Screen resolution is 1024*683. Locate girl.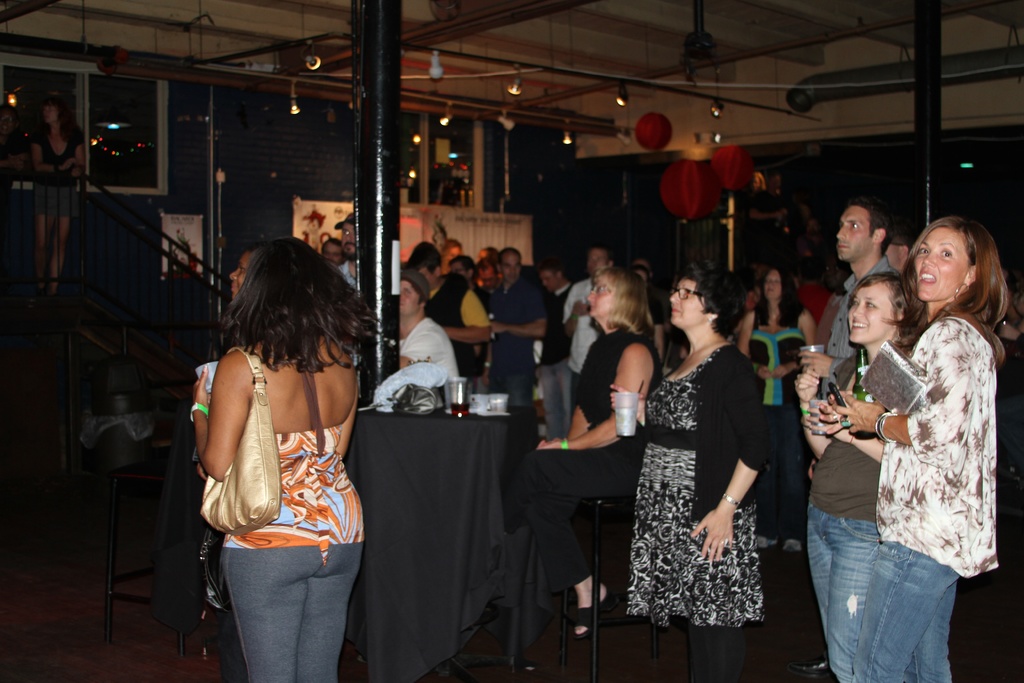
box=[842, 217, 1012, 682].
